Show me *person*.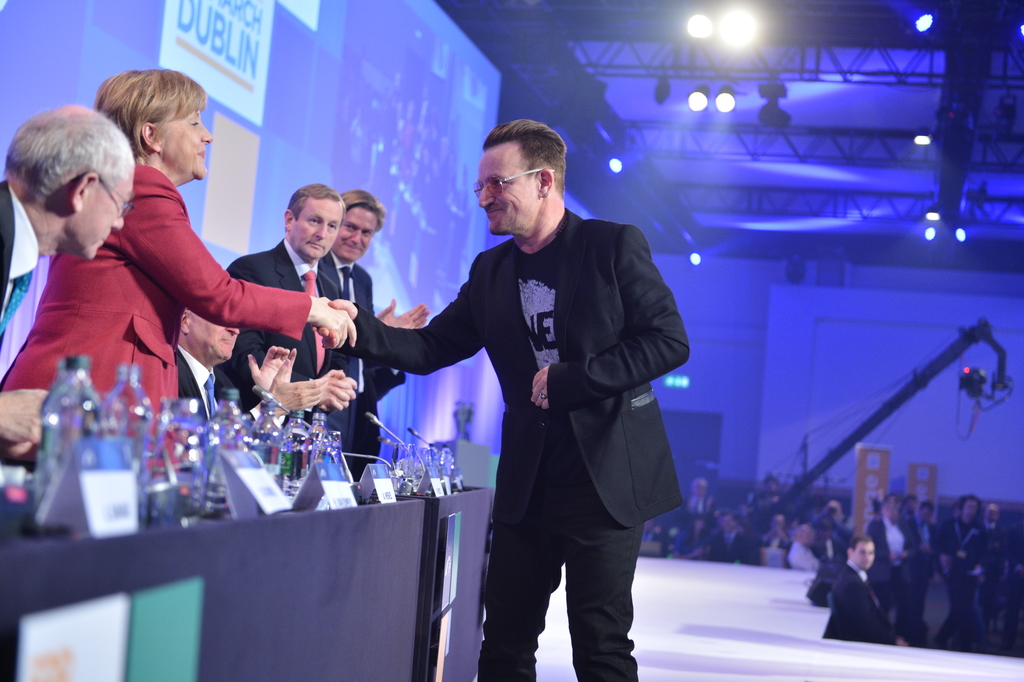
*person* is here: detection(392, 95, 657, 681).
